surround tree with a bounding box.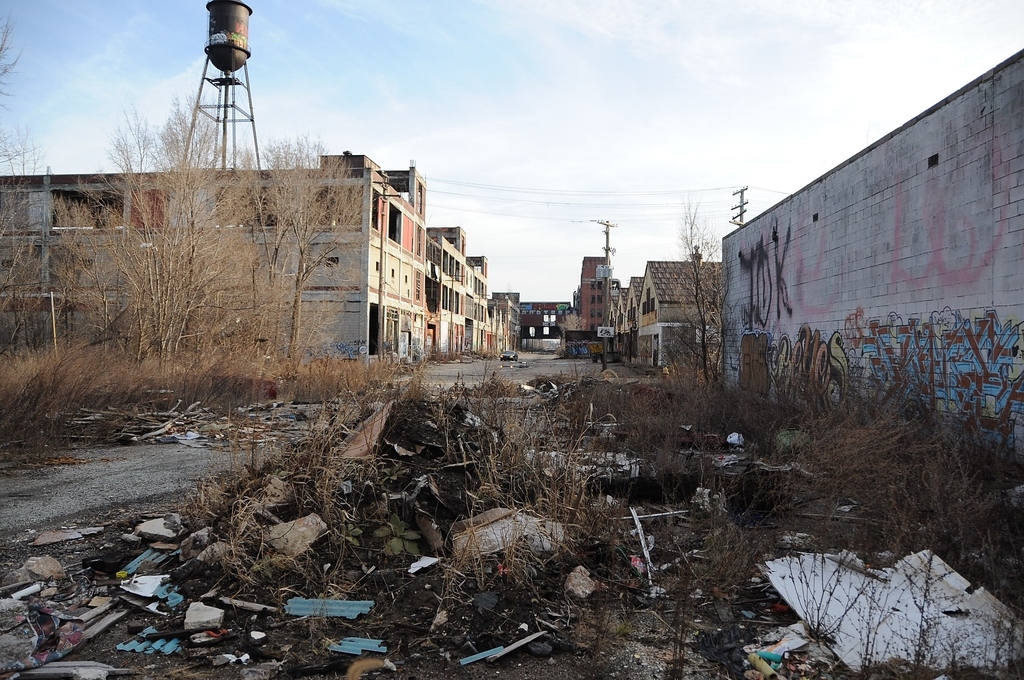
left=0, top=8, right=41, bottom=362.
